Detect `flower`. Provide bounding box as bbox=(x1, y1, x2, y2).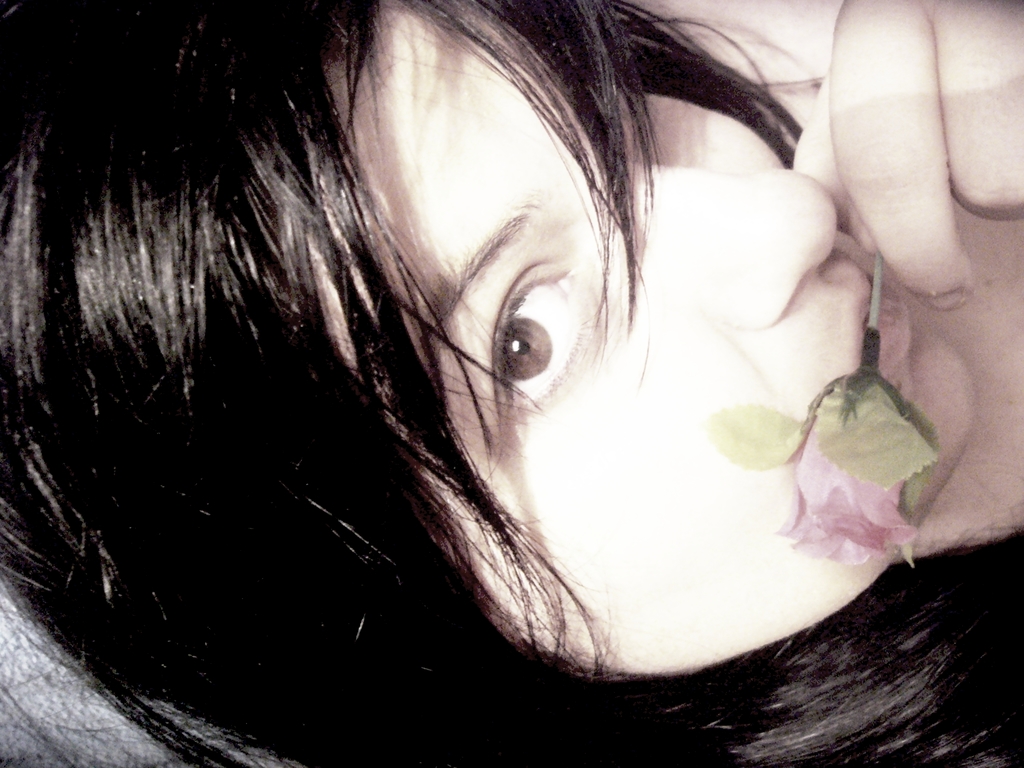
bbox=(776, 381, 918, 564).
